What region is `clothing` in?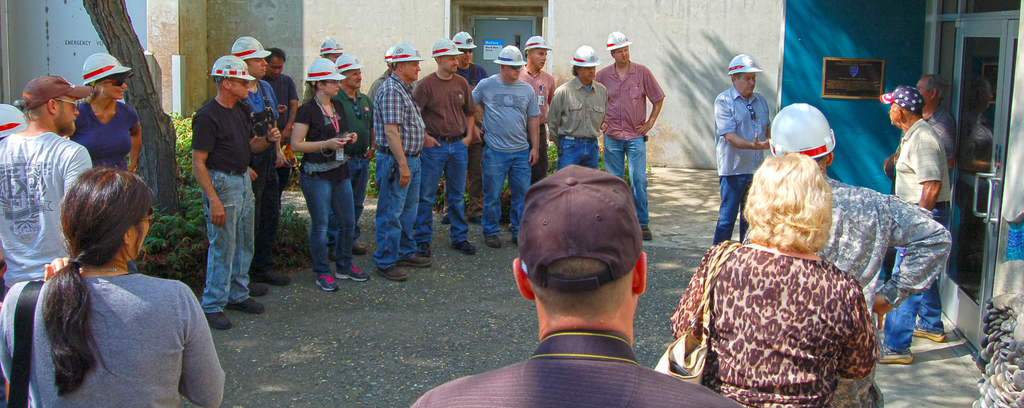
<bbox>472, 67, 541, 234</bbox>.
